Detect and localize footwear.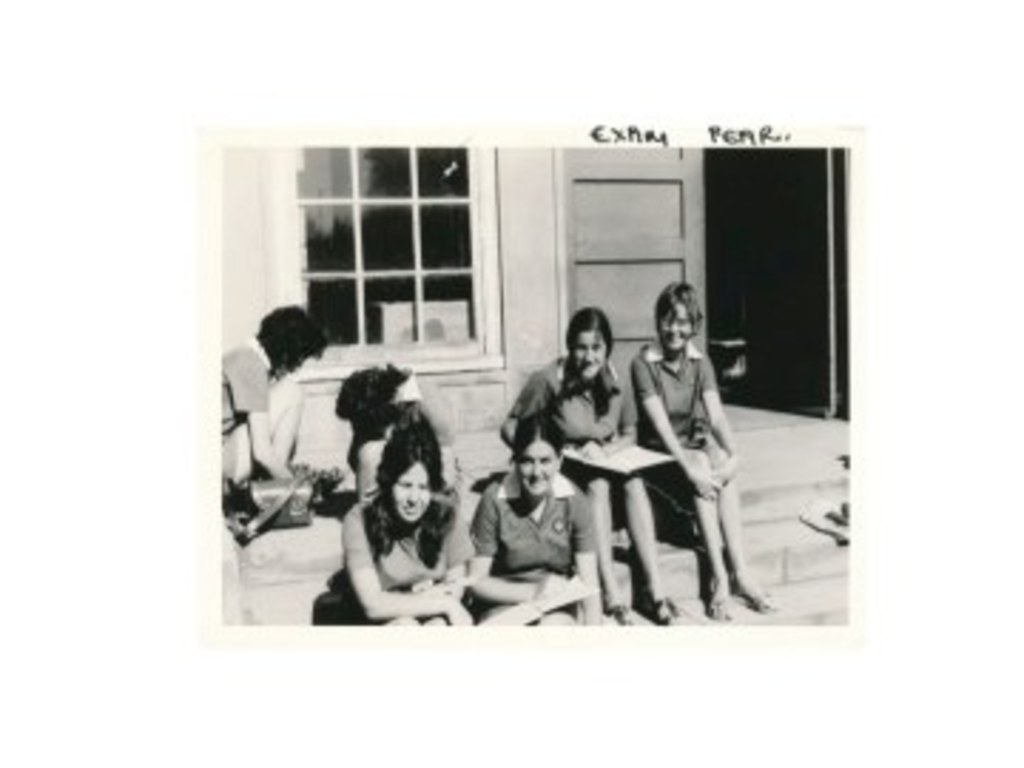
Localized at 643 594 677 626.
